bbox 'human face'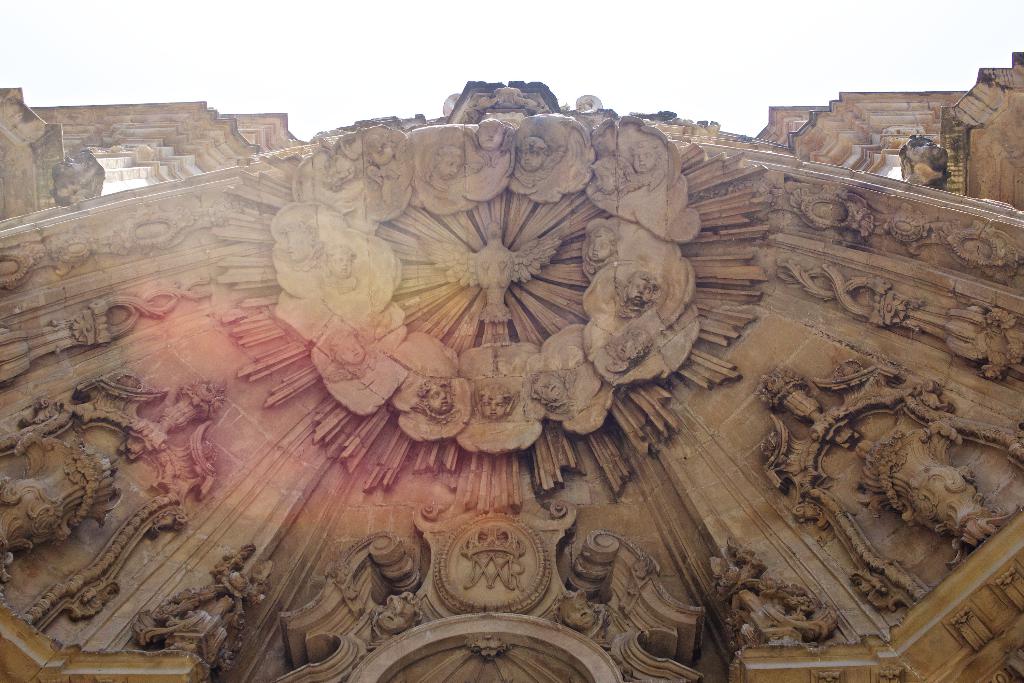
box=[519, 147, 545, 172]
